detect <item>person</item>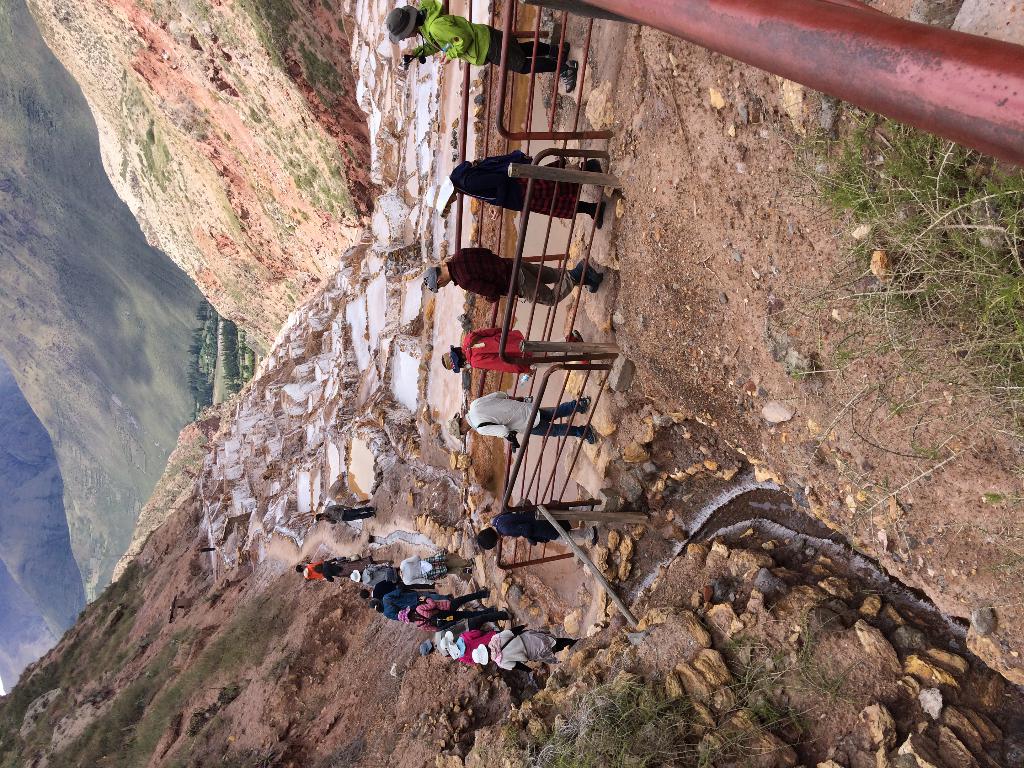
region(379, 2, 579, 93)
